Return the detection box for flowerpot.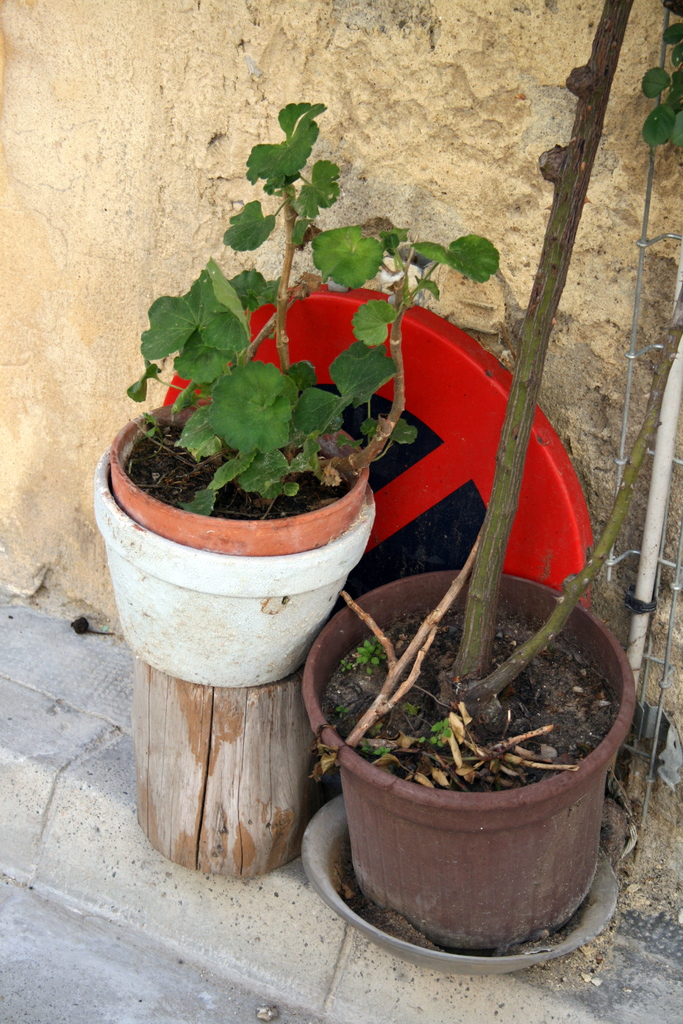
bbox=[299, 563, 636, 944].
